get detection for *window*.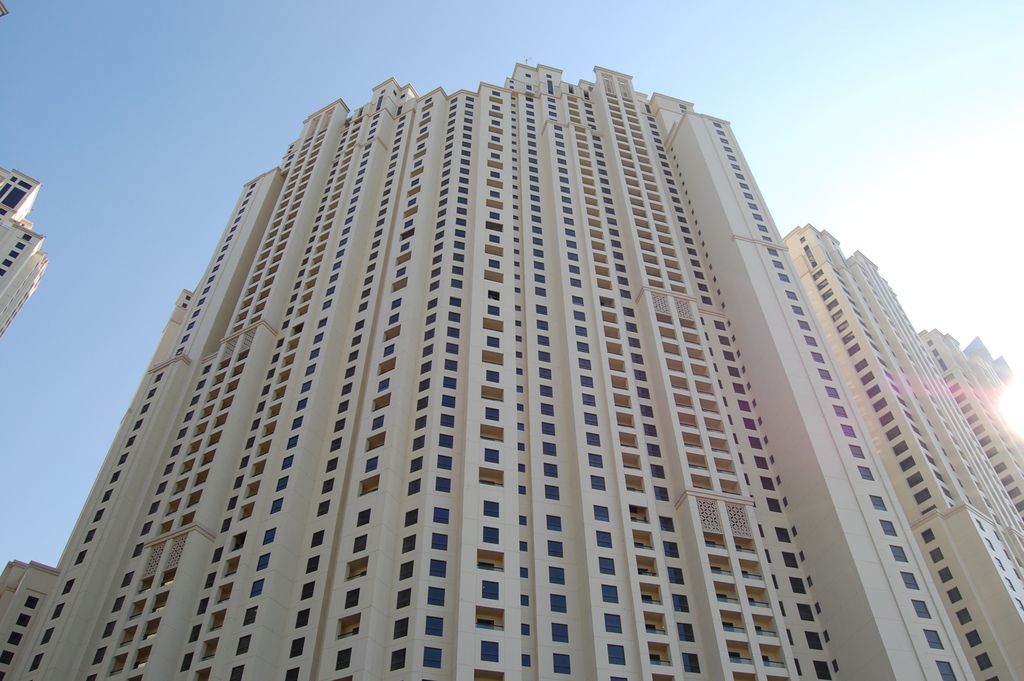
Detection: 457, 217, 466, 227.
